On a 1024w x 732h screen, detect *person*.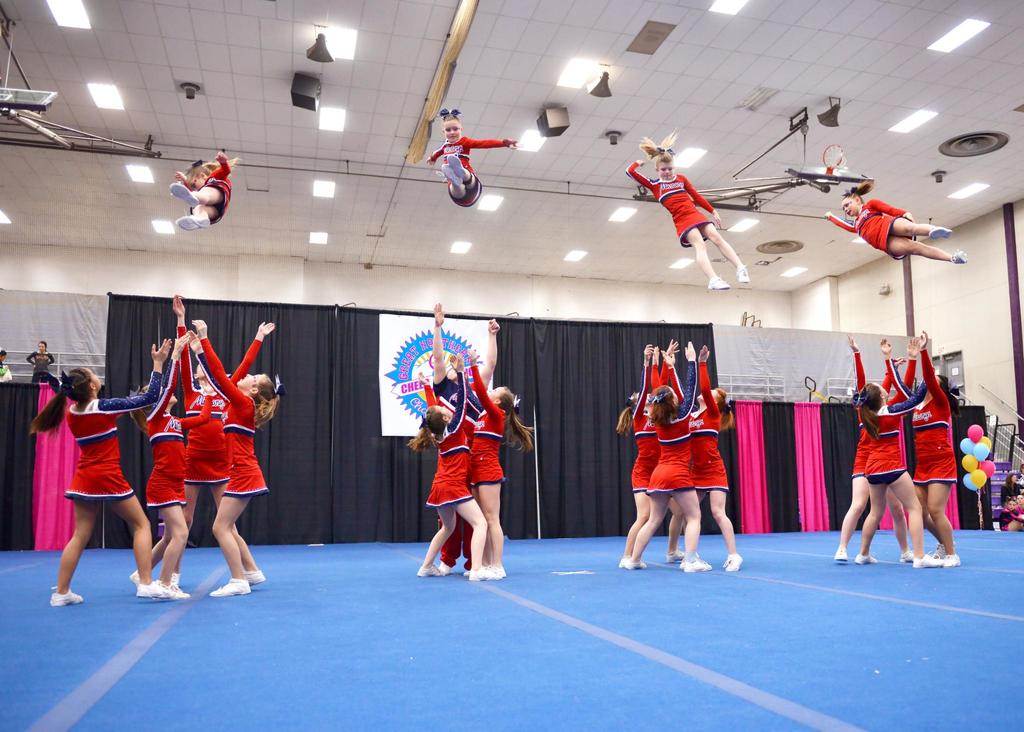
626/342/716/574.
